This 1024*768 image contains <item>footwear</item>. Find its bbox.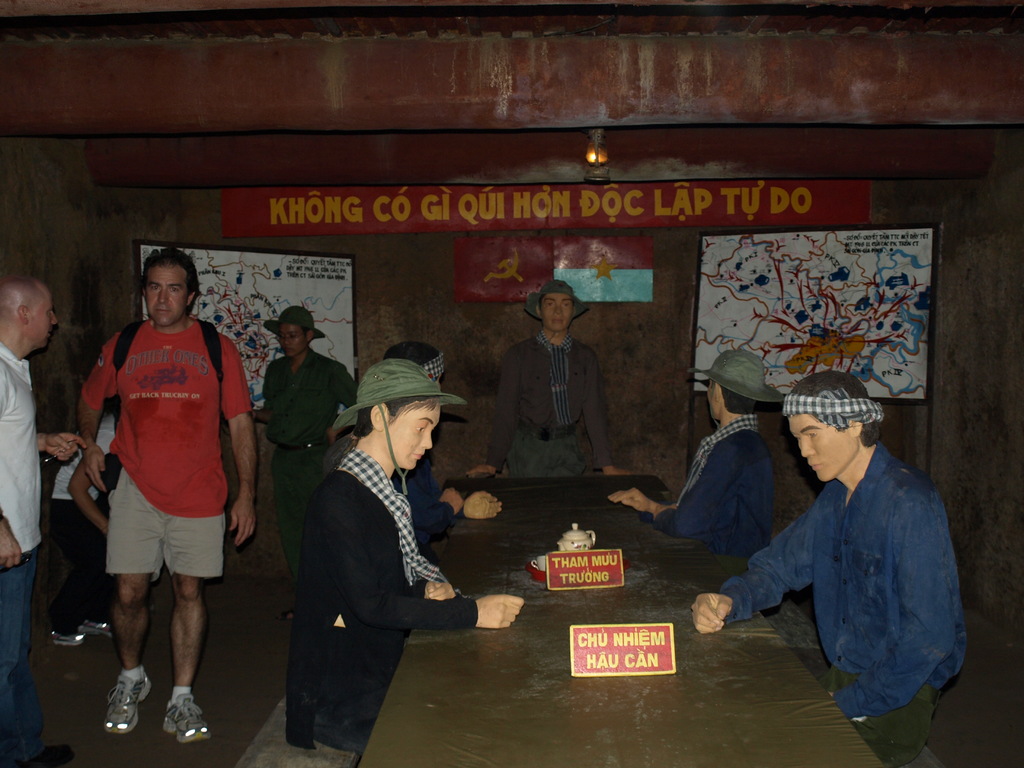
<box>79,671,145,746</box>.
